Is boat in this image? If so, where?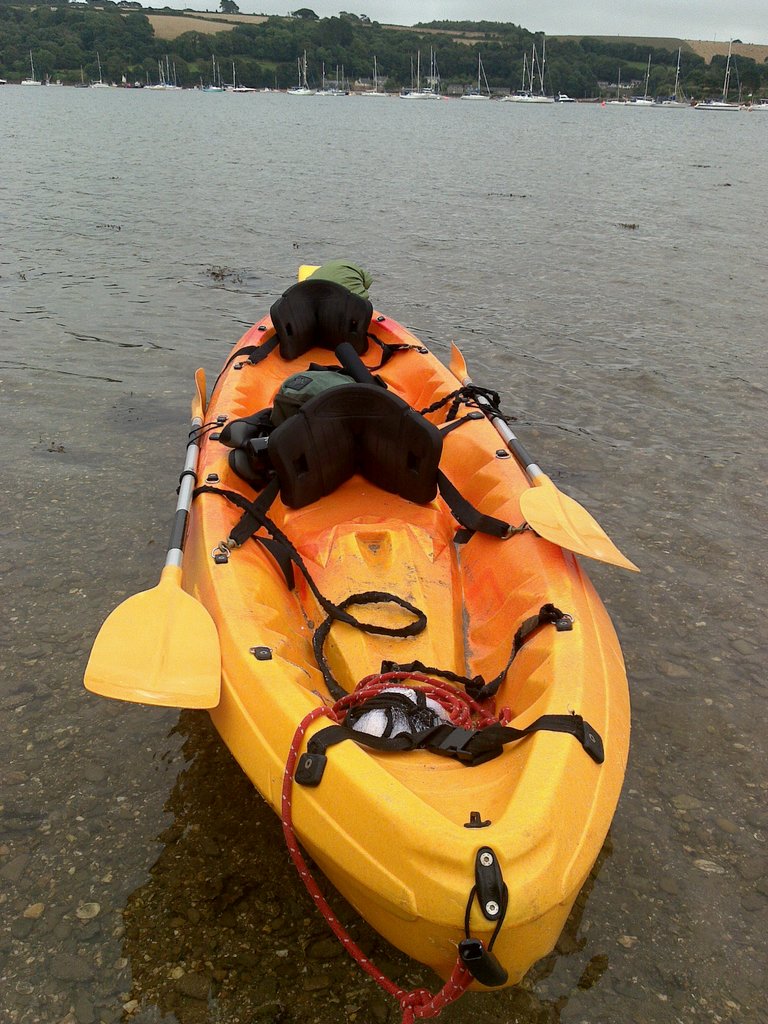
Yes, at 21,52,42,86.
